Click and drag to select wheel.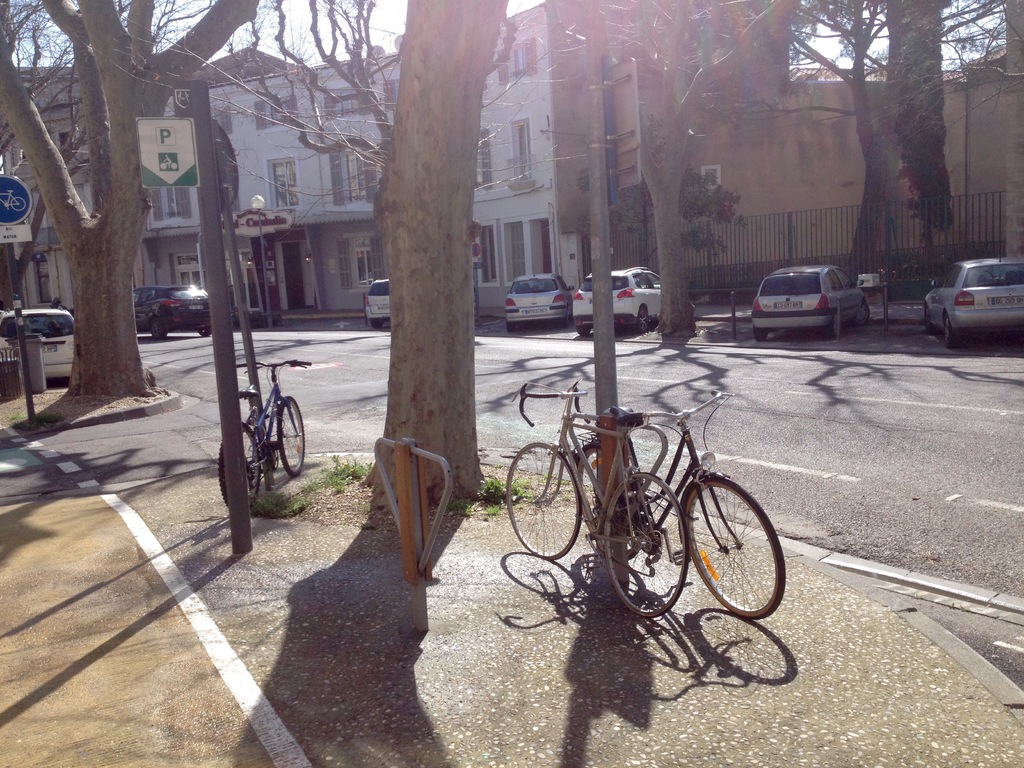
Selection: 504/439/580/558.
